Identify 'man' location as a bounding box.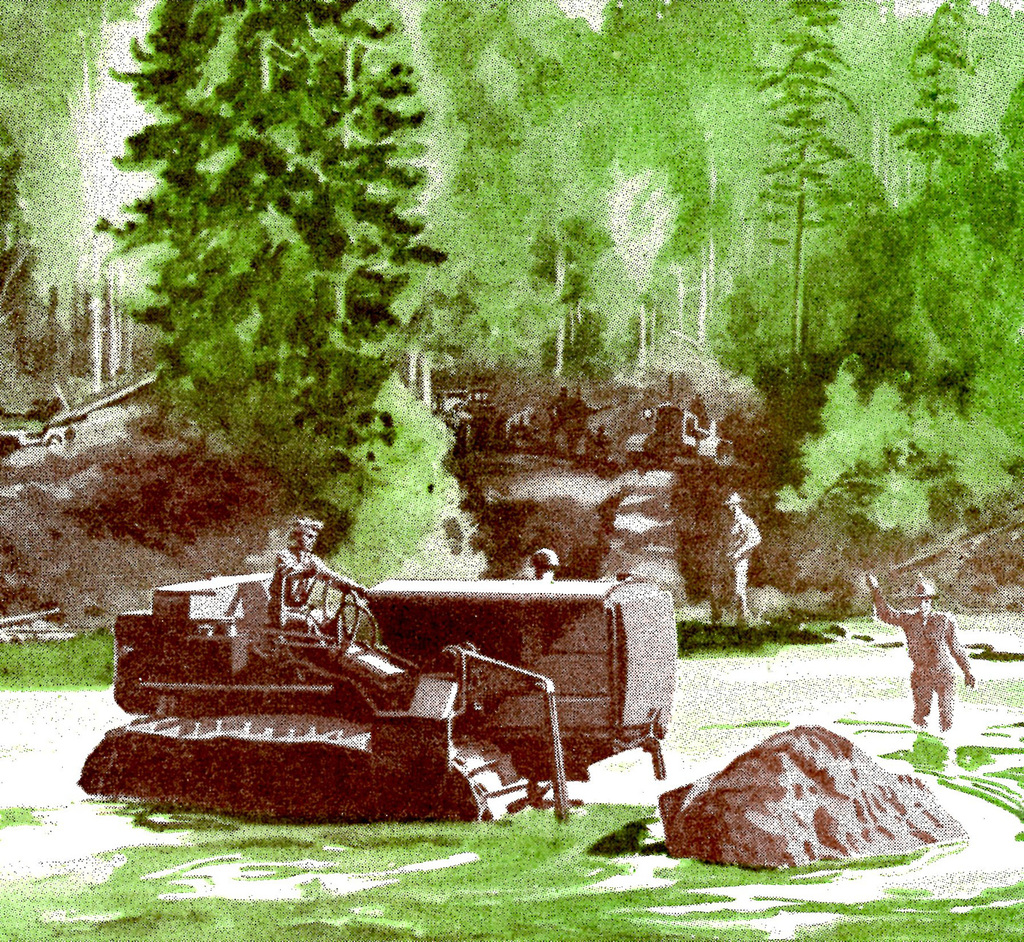
865:571:970:719.
